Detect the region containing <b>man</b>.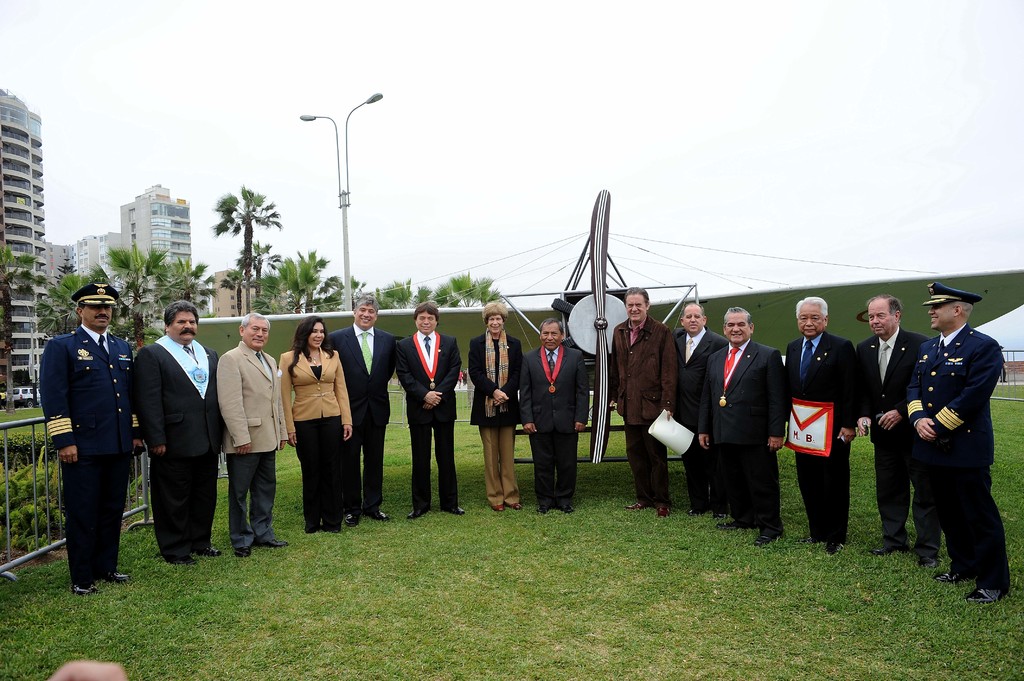
[40, 282, 146, 594].
